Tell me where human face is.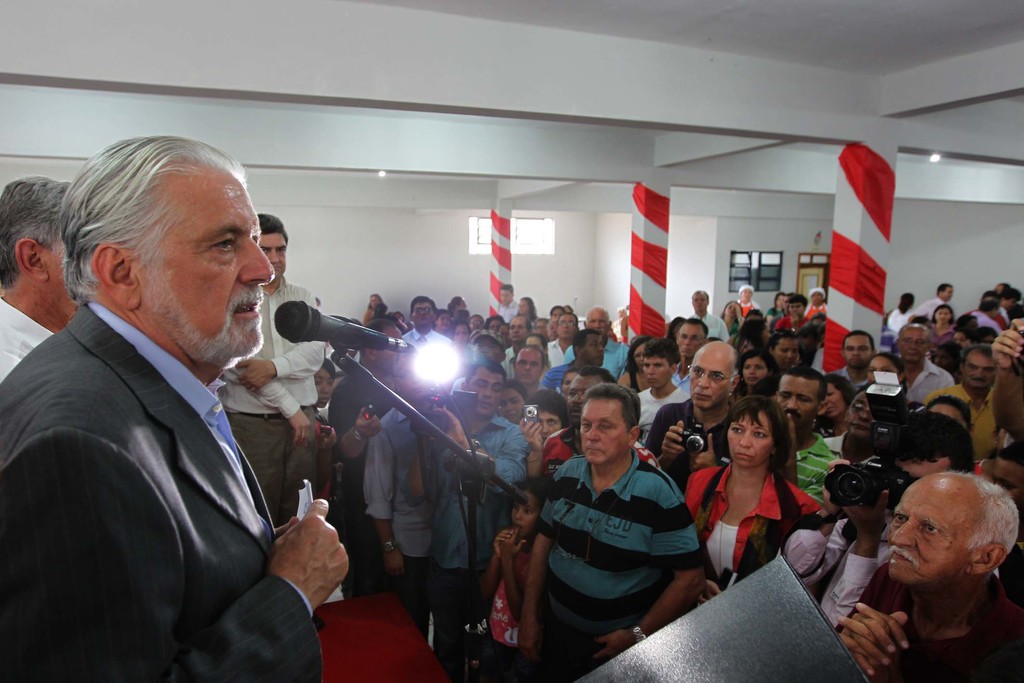
human face is at <bbox>584, 399, 625, 461</bbox>.
